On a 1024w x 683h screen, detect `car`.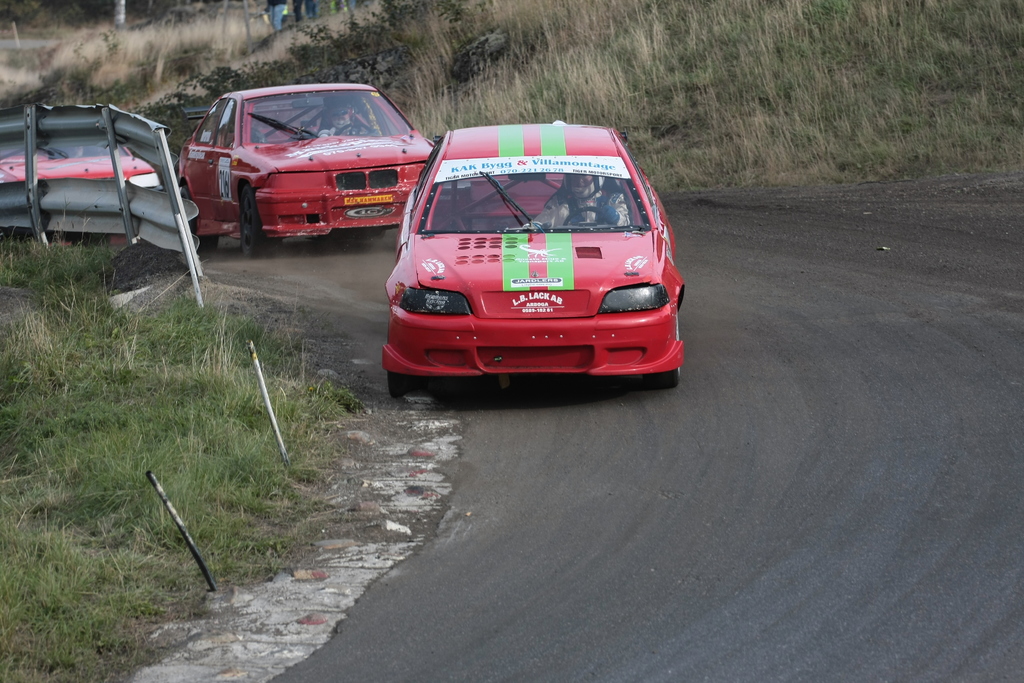
[x1=170, y1=83, x2=440, y2=251].
